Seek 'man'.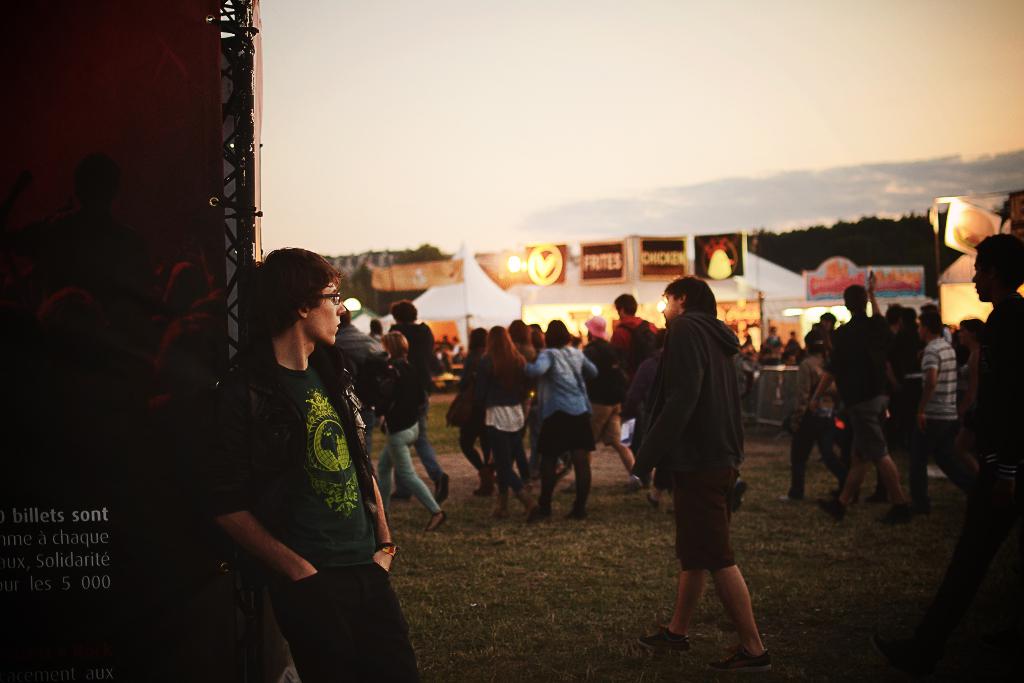
BBox(602, 288, 660, 490).
